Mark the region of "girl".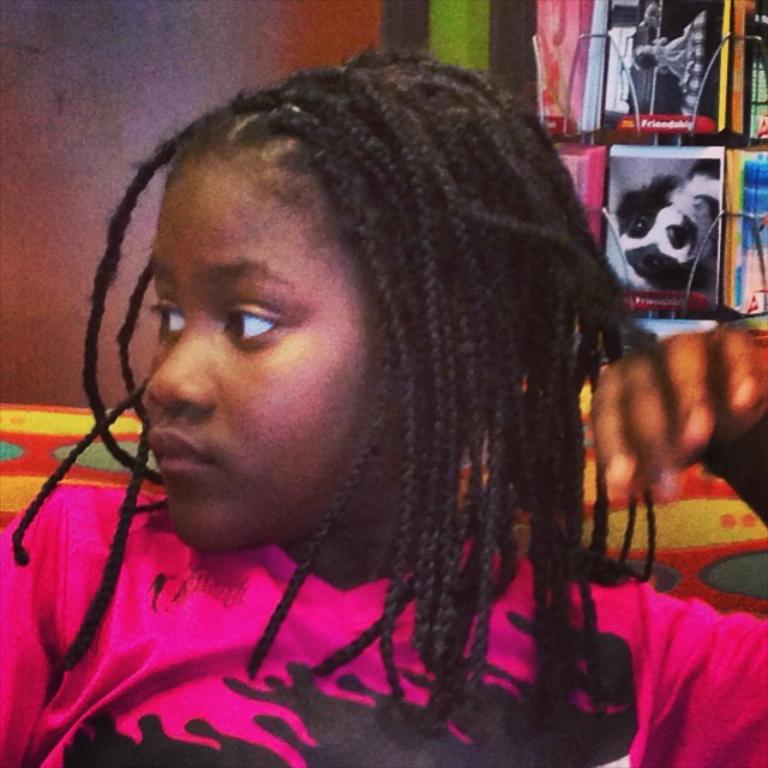
Region: box=[0, 44, 767, 767].
